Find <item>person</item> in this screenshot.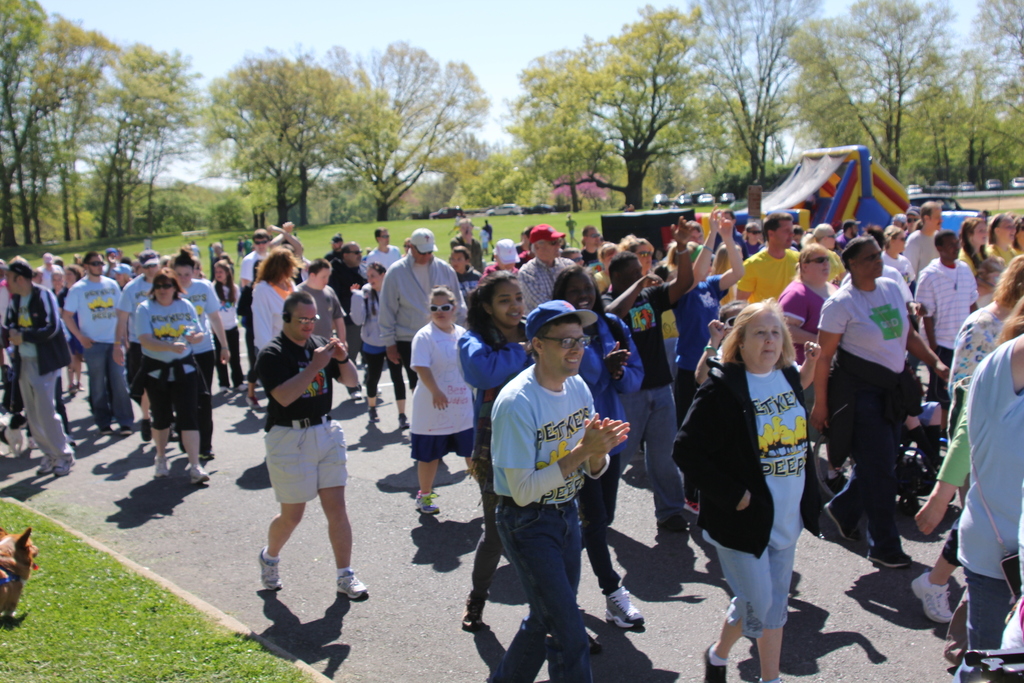
The bounding box for <item>person</item> is pyautogui.locateOnScreen(553, 268, 646, 630).
